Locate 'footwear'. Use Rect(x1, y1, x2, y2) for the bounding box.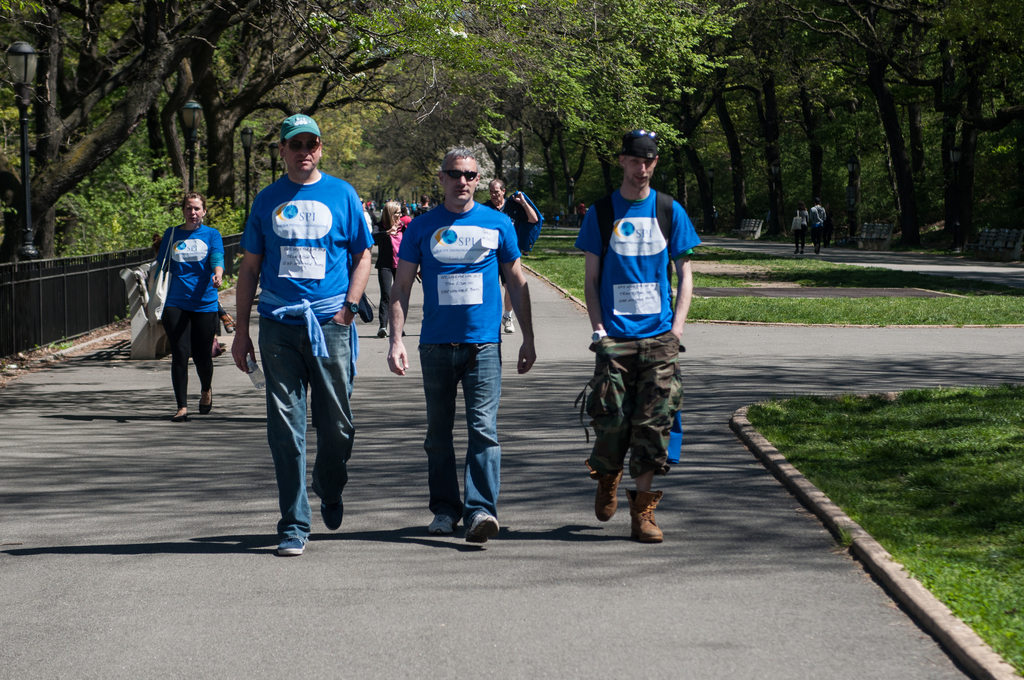
Rect(433, 493, 501, 548).
